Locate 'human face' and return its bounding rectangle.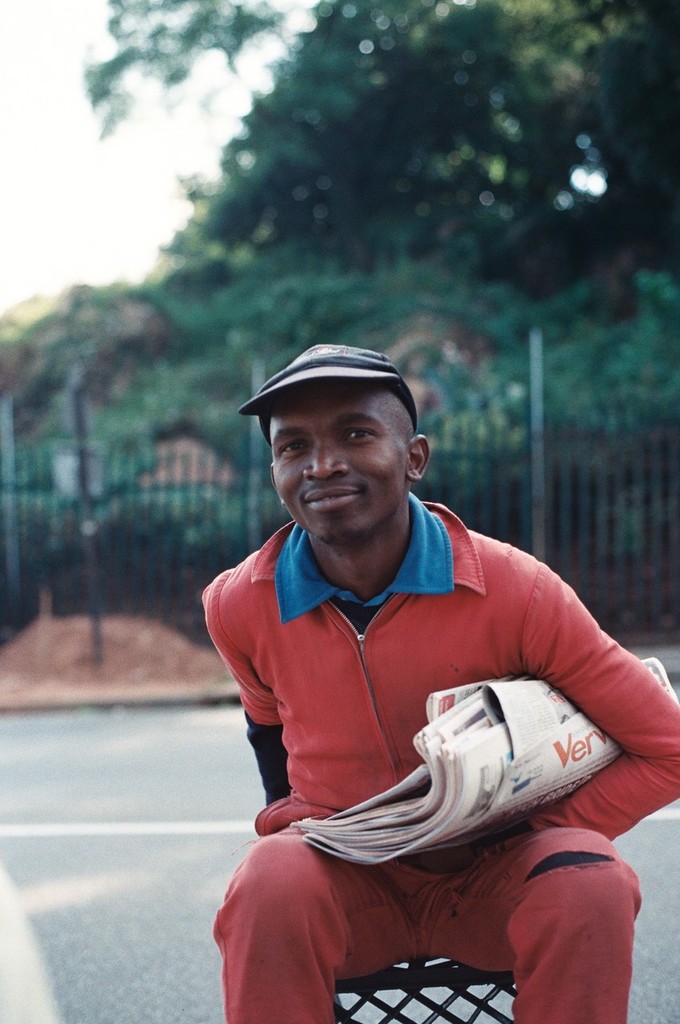
box(276, 392, 410, 538).
